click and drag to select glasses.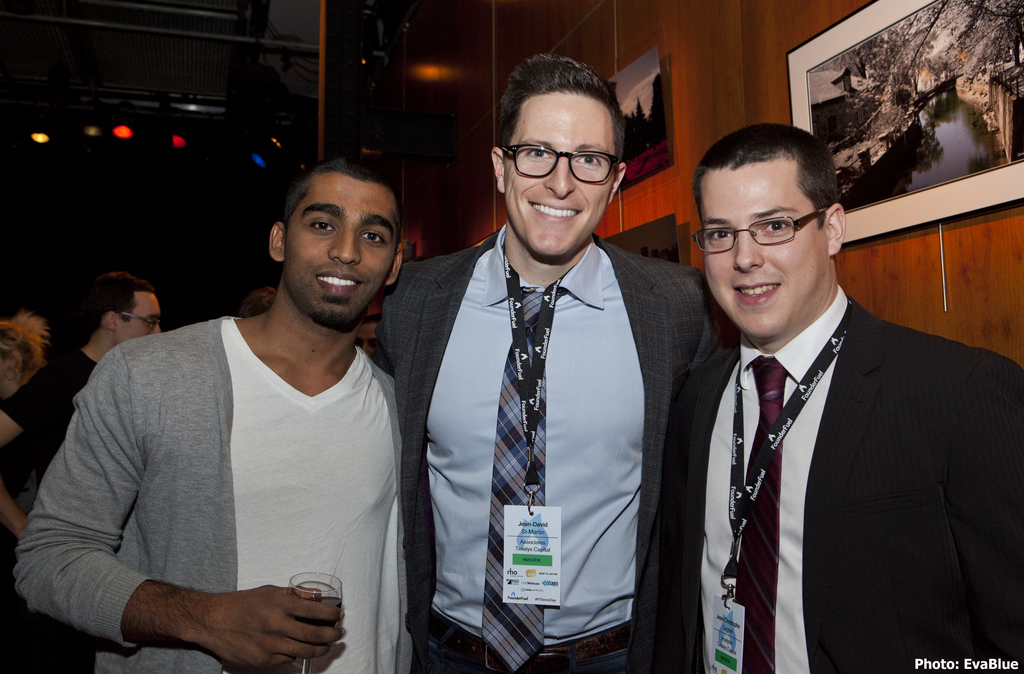
Selection: locate(117, 312, 159, 329).
